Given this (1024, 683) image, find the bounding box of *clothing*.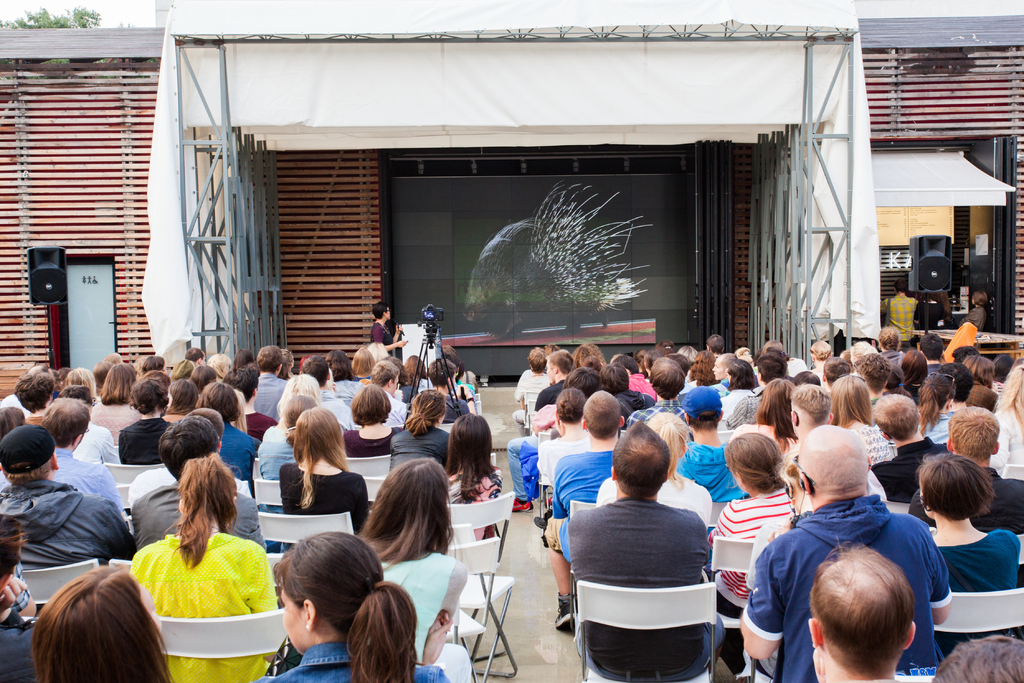
locate(126, 512, 273, 657).
